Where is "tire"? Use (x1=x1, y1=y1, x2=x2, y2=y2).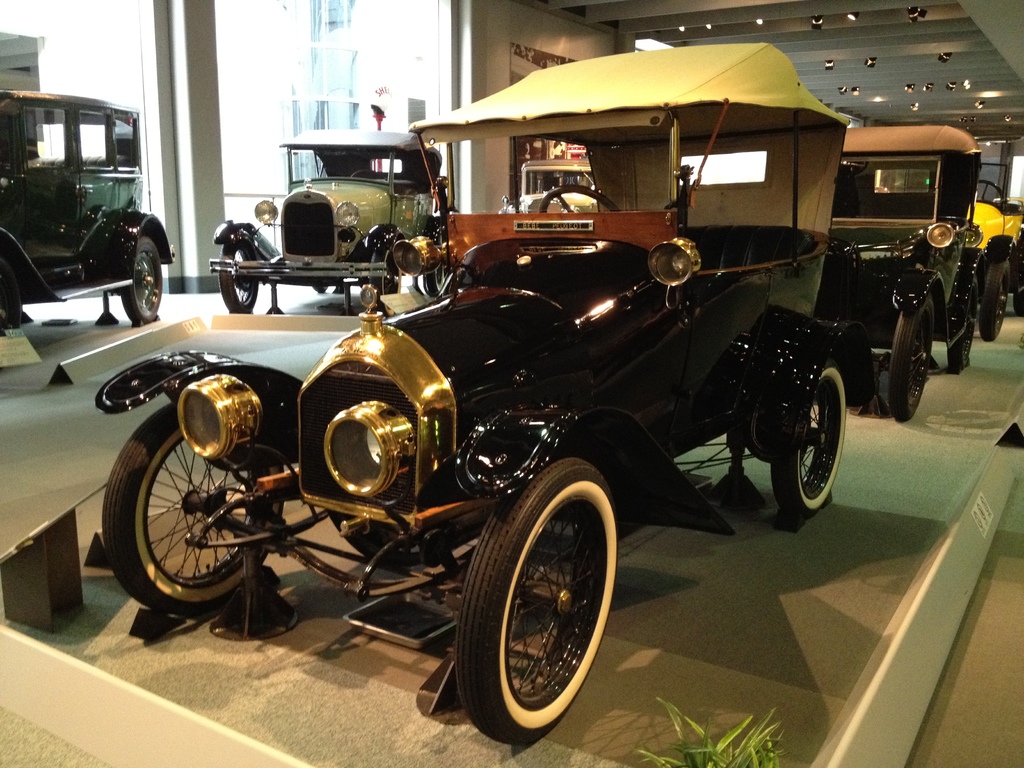
(x1=216, y1=241, x2=259, y2=312).
